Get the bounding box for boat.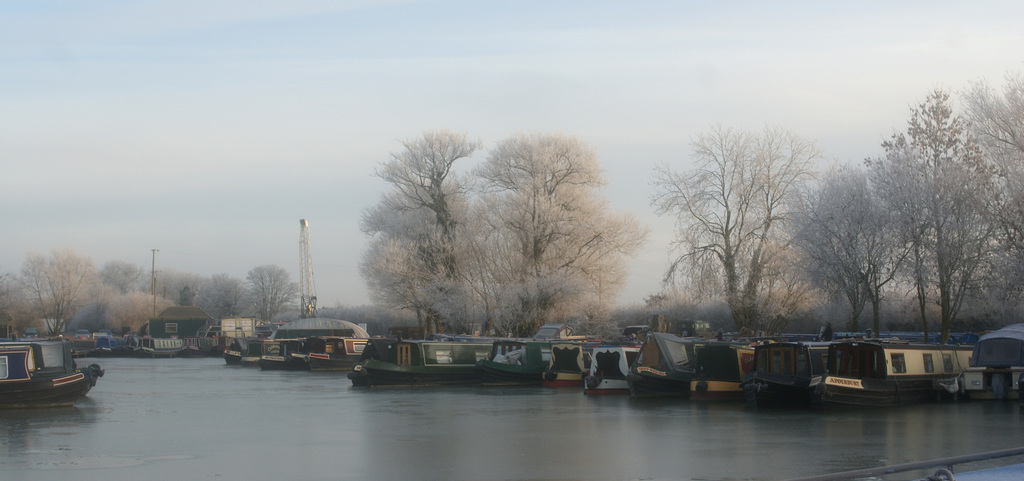
BBox(257, 348, 321, 373).
